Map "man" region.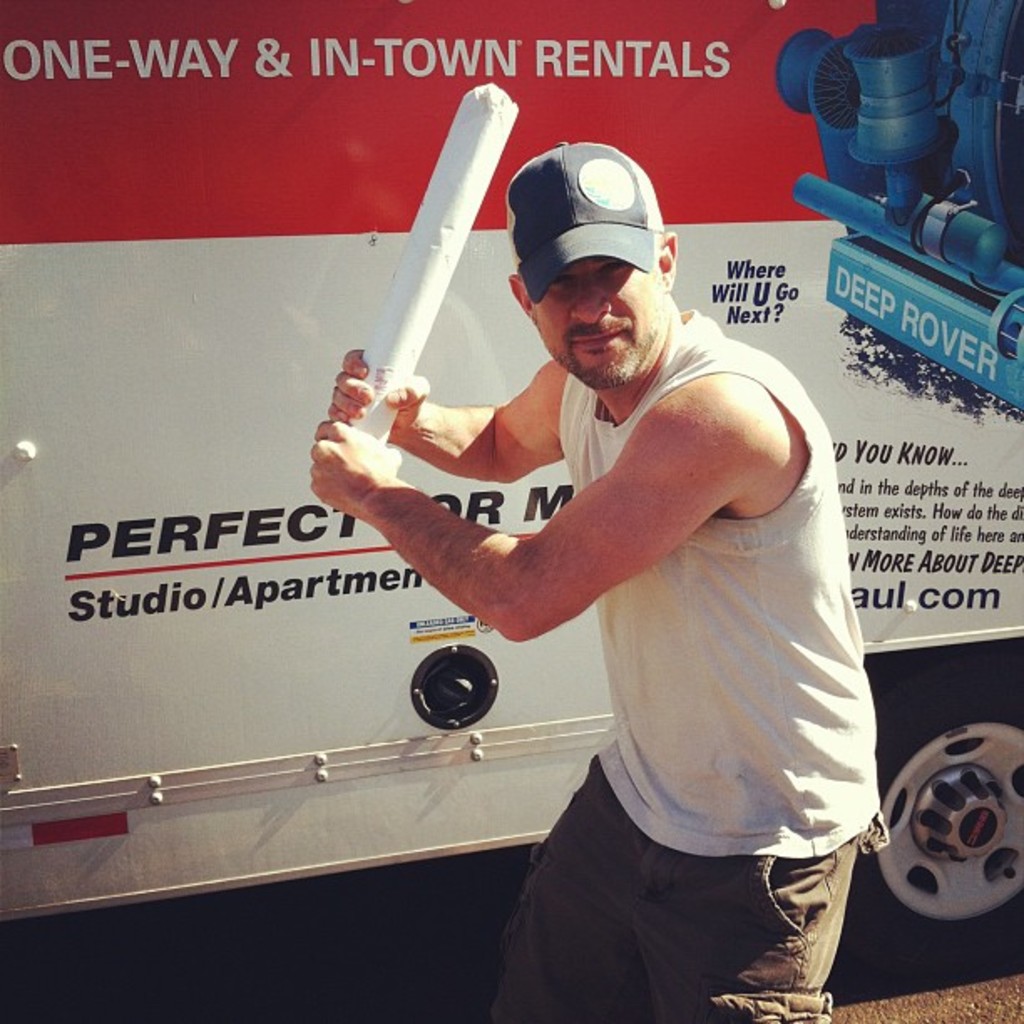
Mapped to 306:141:888:1022.
